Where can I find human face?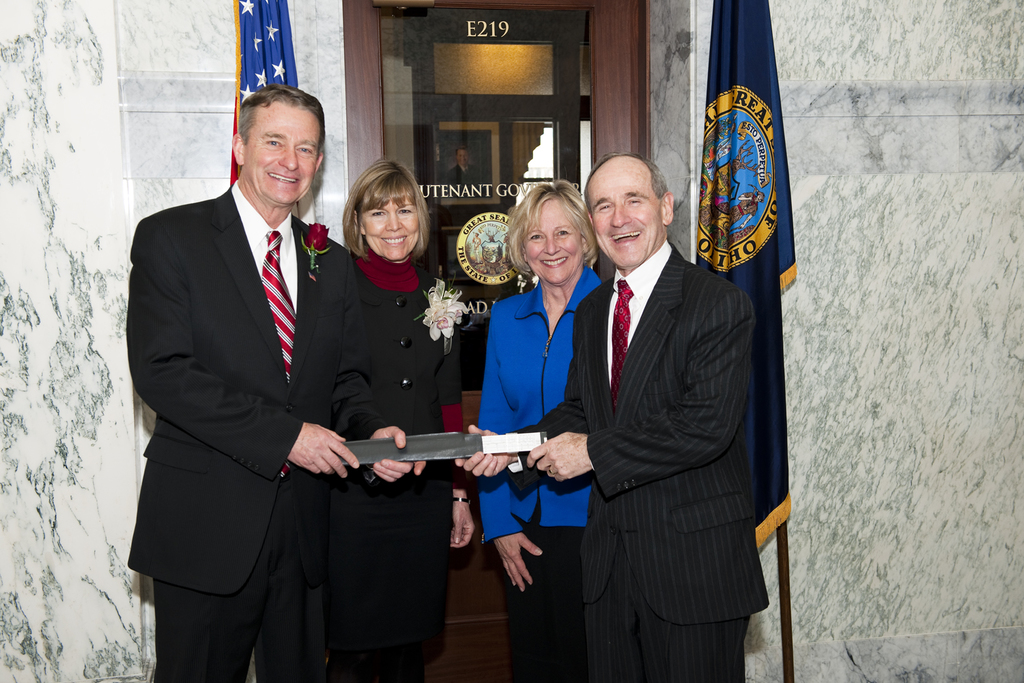
You can find it at (595, 163, 657, 266).
